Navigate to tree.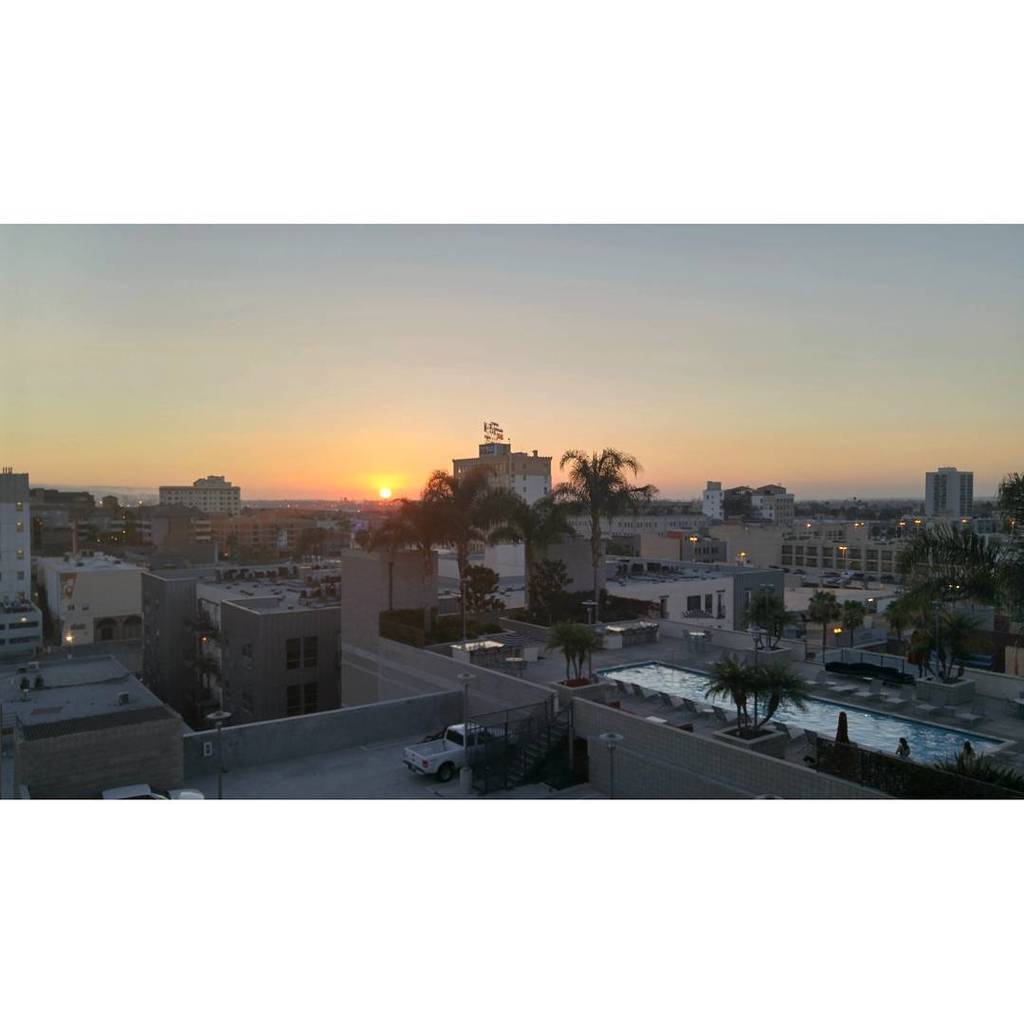
Navigation target: <box>880,526,1006,585</box>.
